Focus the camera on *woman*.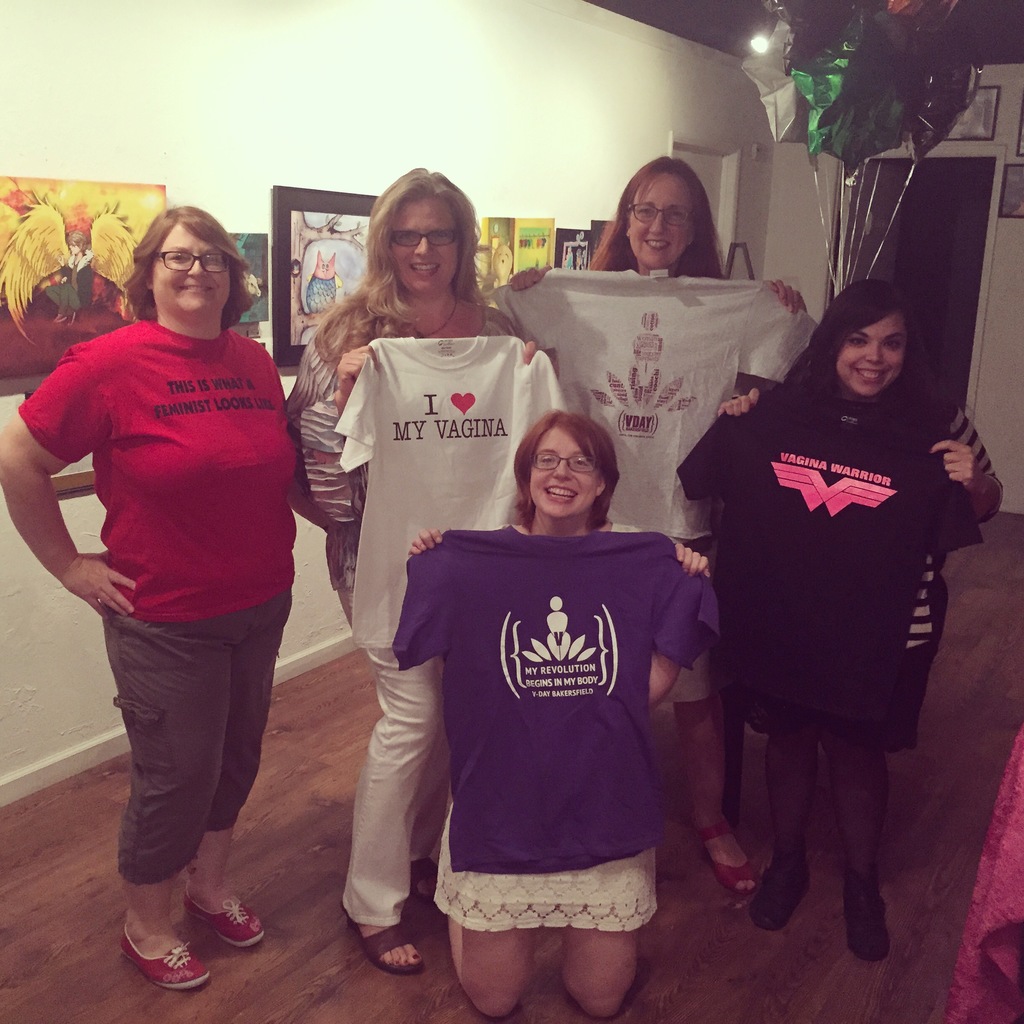
Focus region: 506:155:810:909.
